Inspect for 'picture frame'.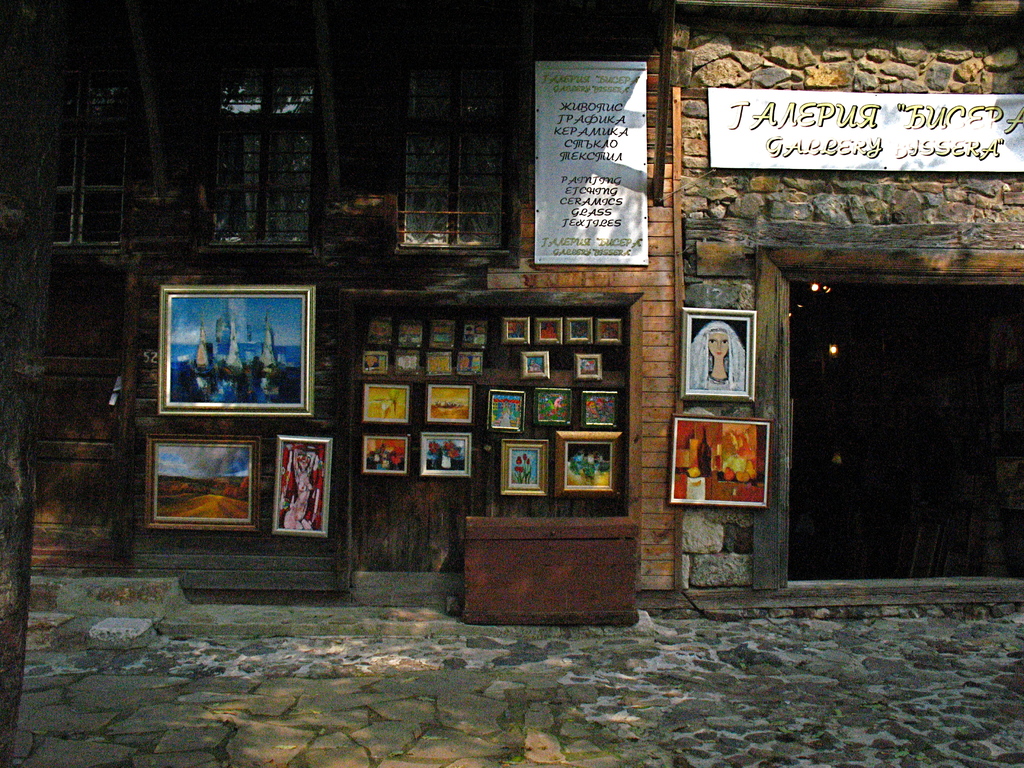
Inspection: (573, 387, 619, 427).
